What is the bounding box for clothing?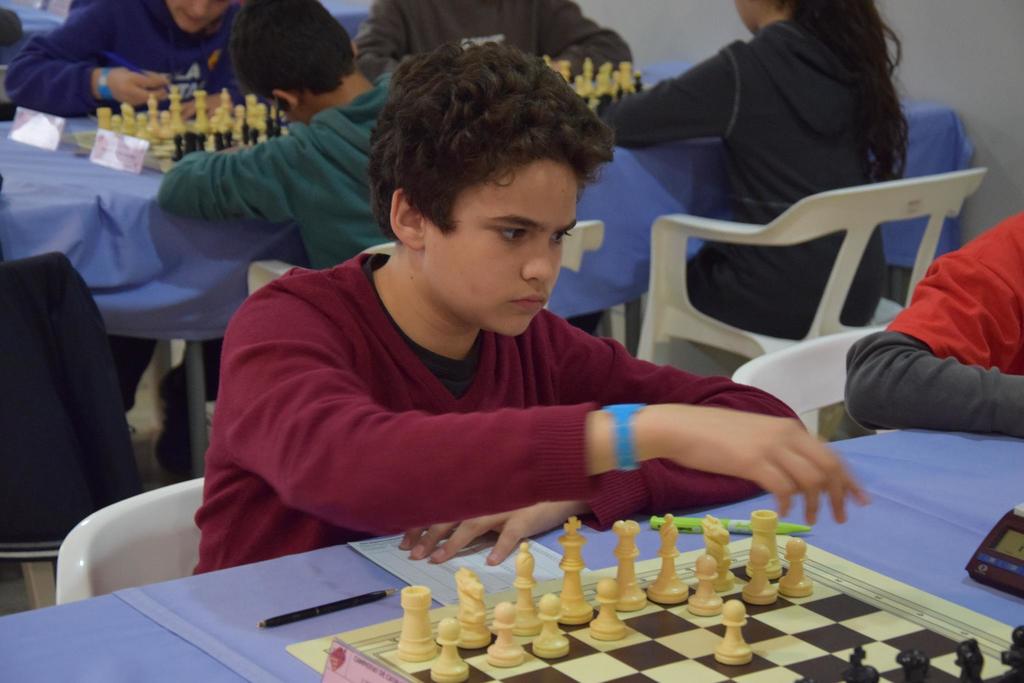
select_region(851, 197, 1022, 450).
